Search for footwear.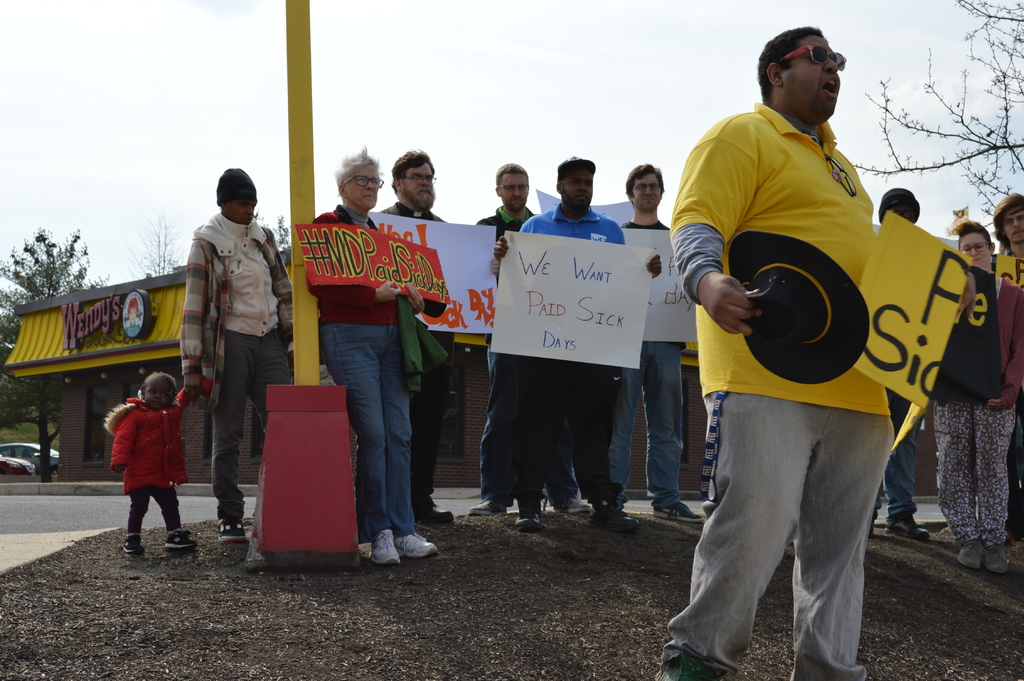
Found at pyautogui.locateOnScreen(514, 513, 547, 532).
